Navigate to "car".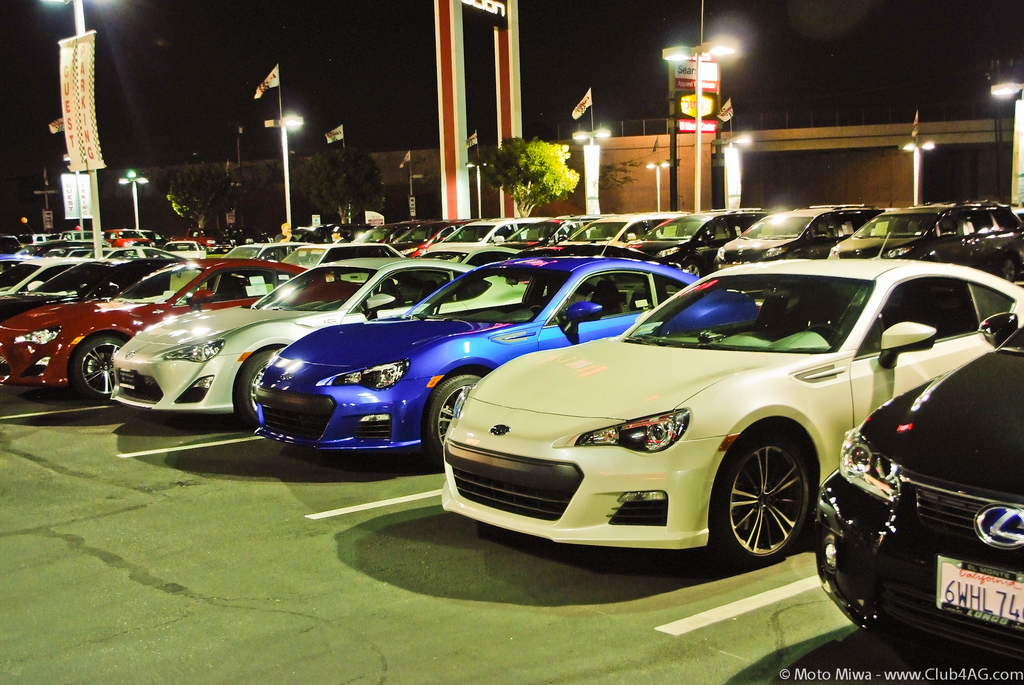
Navigation target: x1=113 y1=255 x2=536 y2=435.
